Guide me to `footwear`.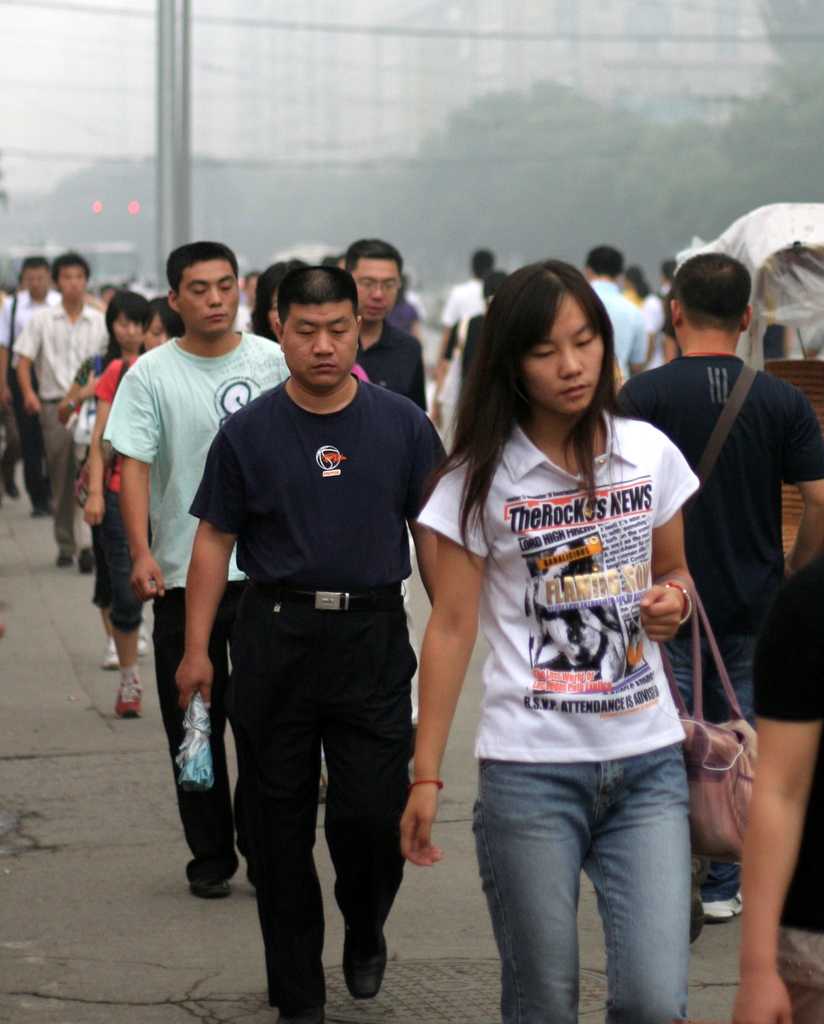
Guidance: (left=97, top=641, right=124, bottom=672).
